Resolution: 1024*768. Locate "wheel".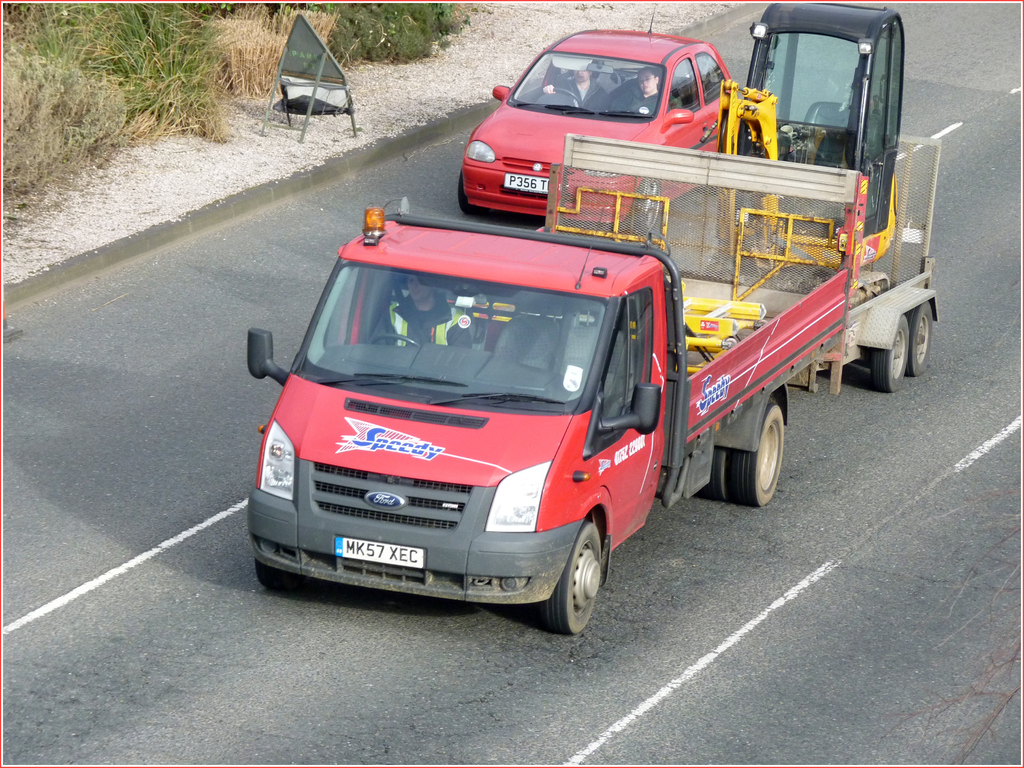
[694, 447, 721, 504].
